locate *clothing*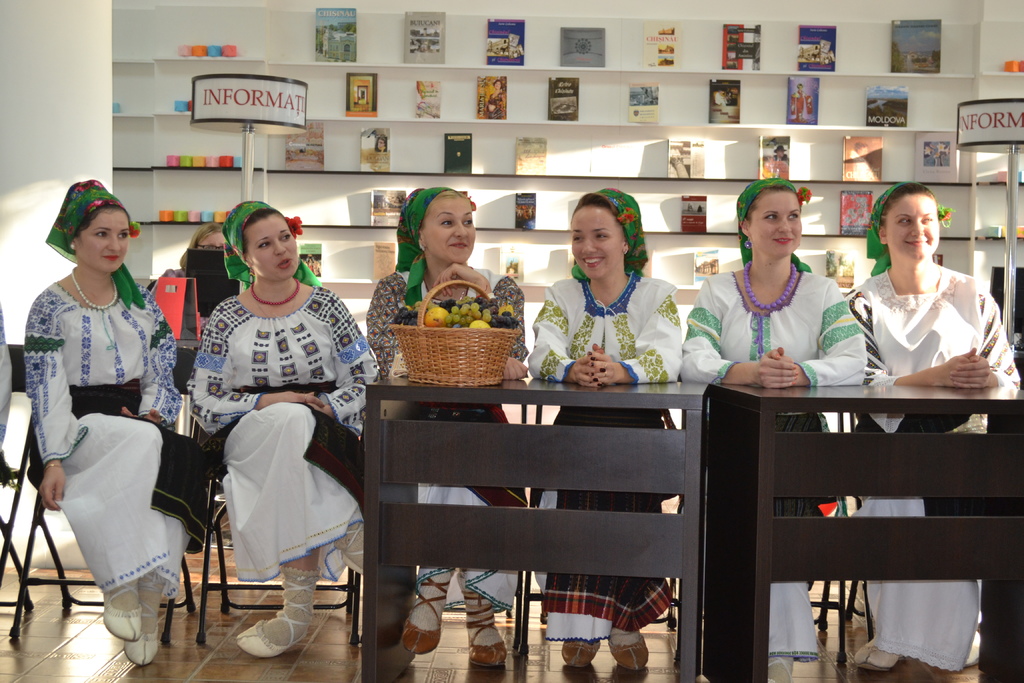
[left=681, top=261, right=863, bottom=654]
